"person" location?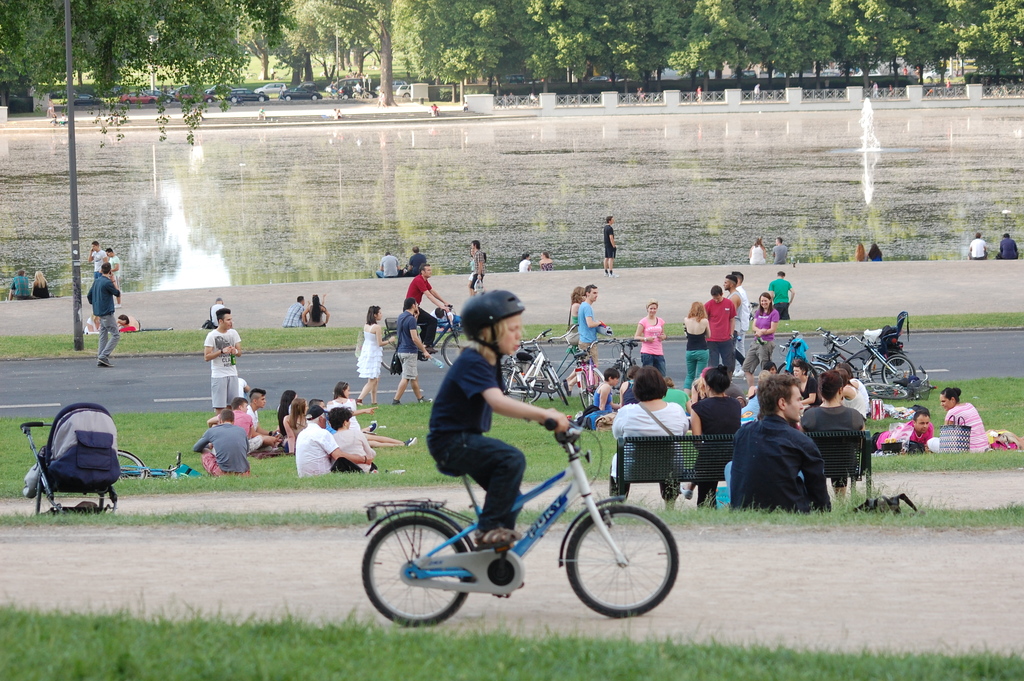
detection(468, 240, 484, 284)
